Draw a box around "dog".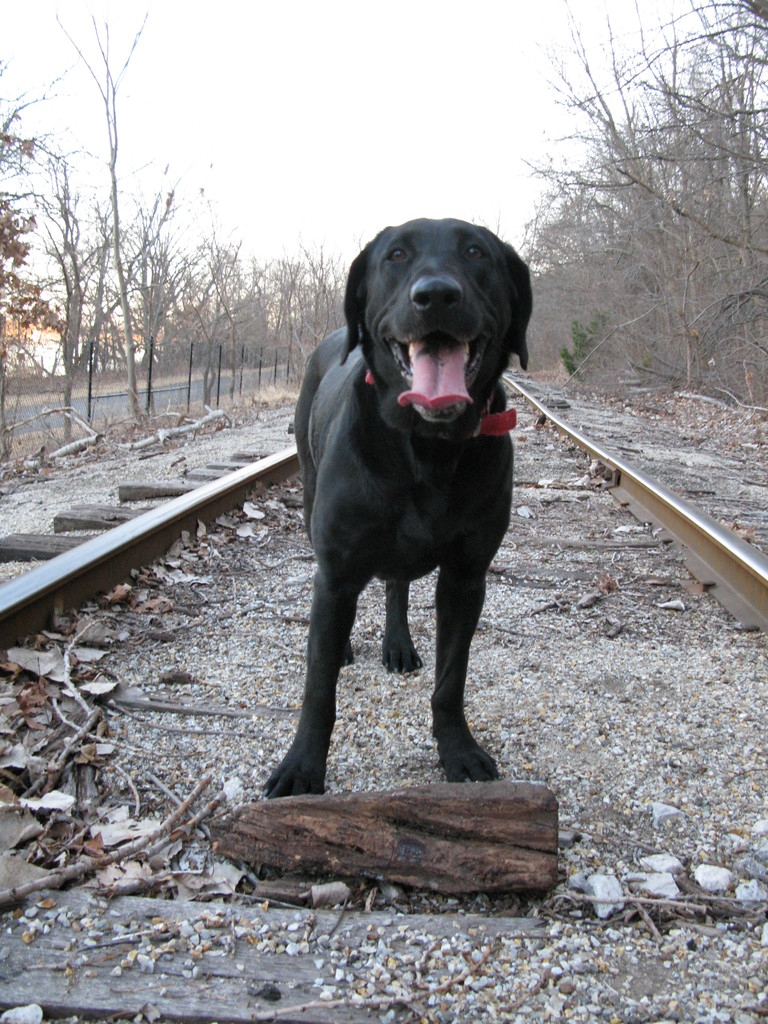
region(260, 216, 532, 803).
